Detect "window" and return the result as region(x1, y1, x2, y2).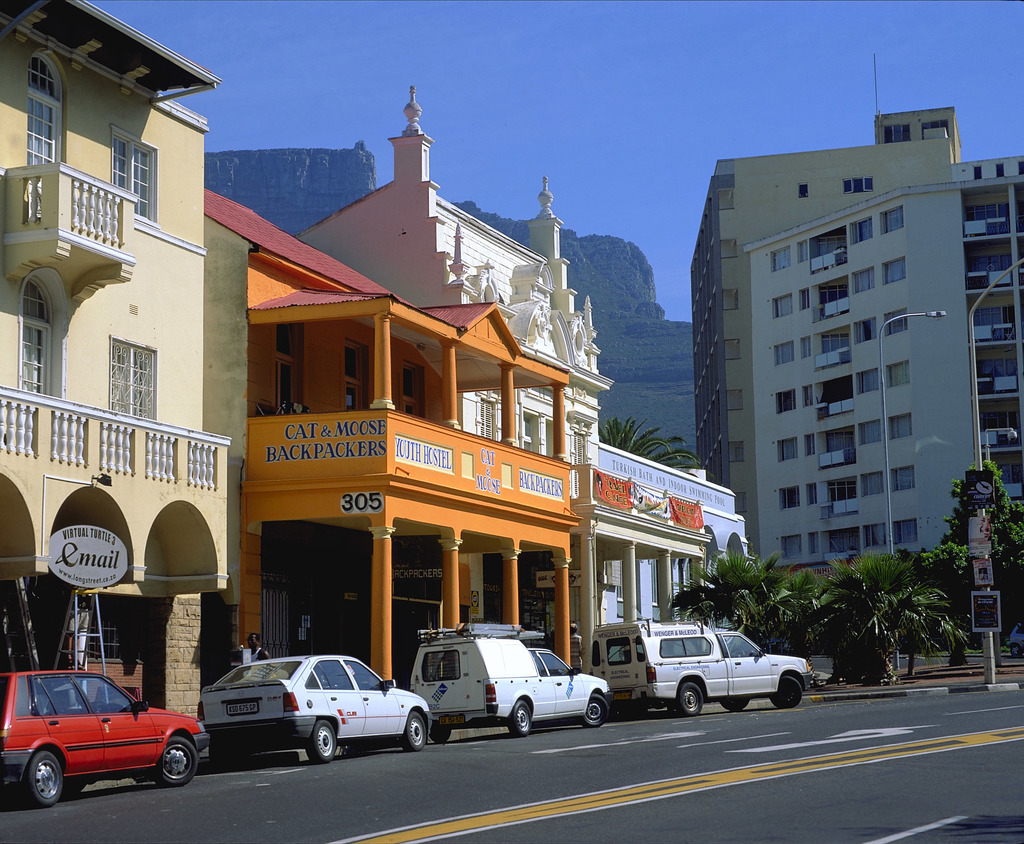
region(83, 332, 161, 417).
